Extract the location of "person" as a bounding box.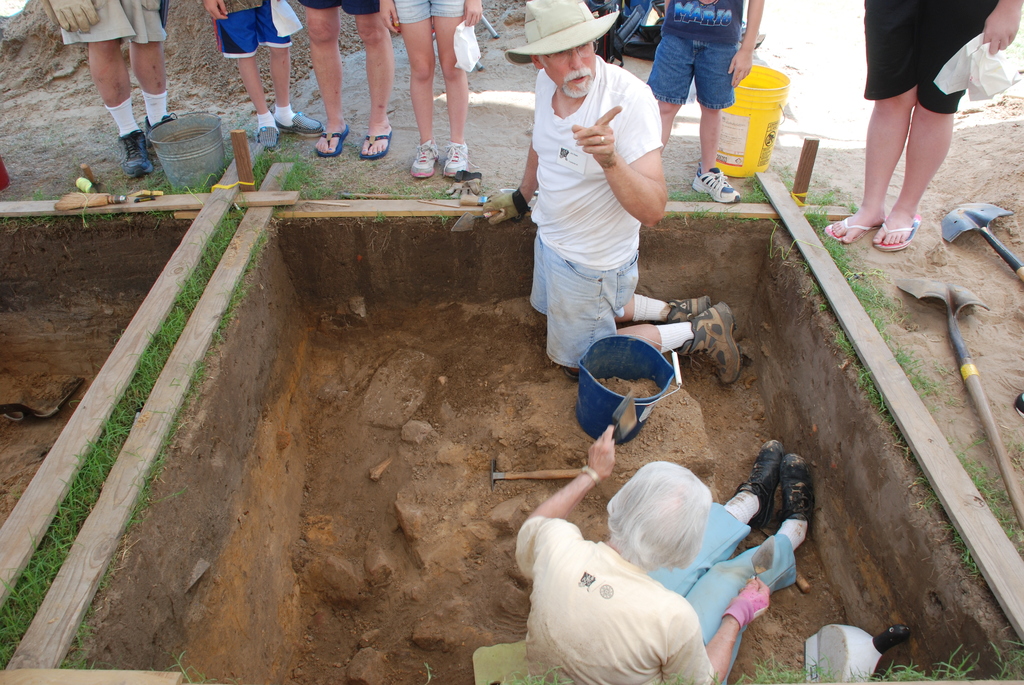
select_region(645, 0, 767, 210).
